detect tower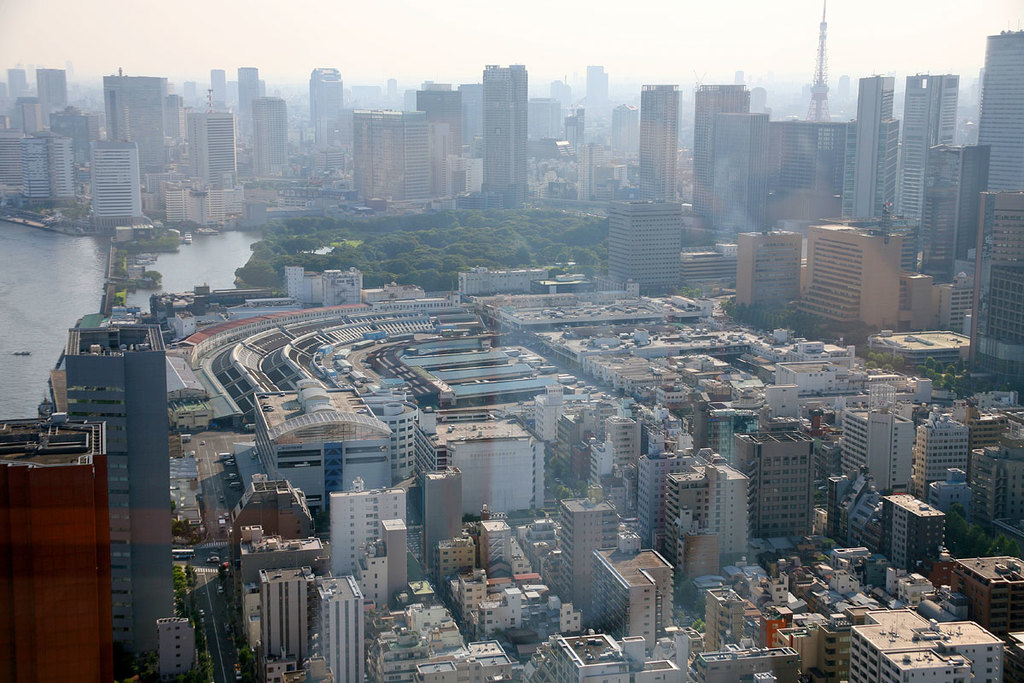
(left=32, top=73, right=64, bottom=105)
